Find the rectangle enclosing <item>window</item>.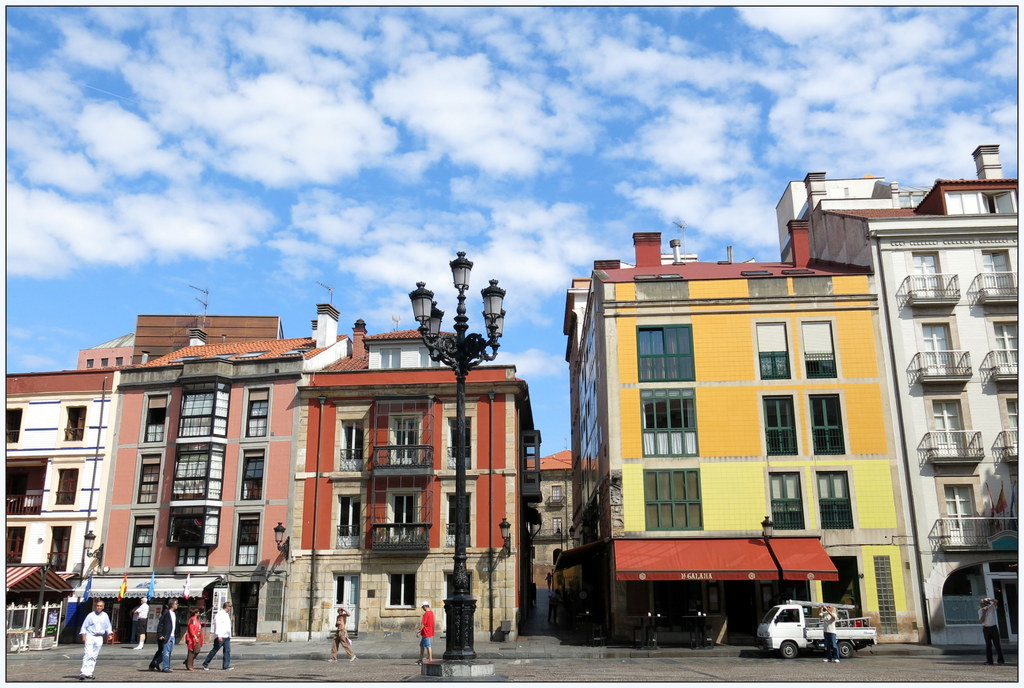
box(992, 318, 1018, 370).
